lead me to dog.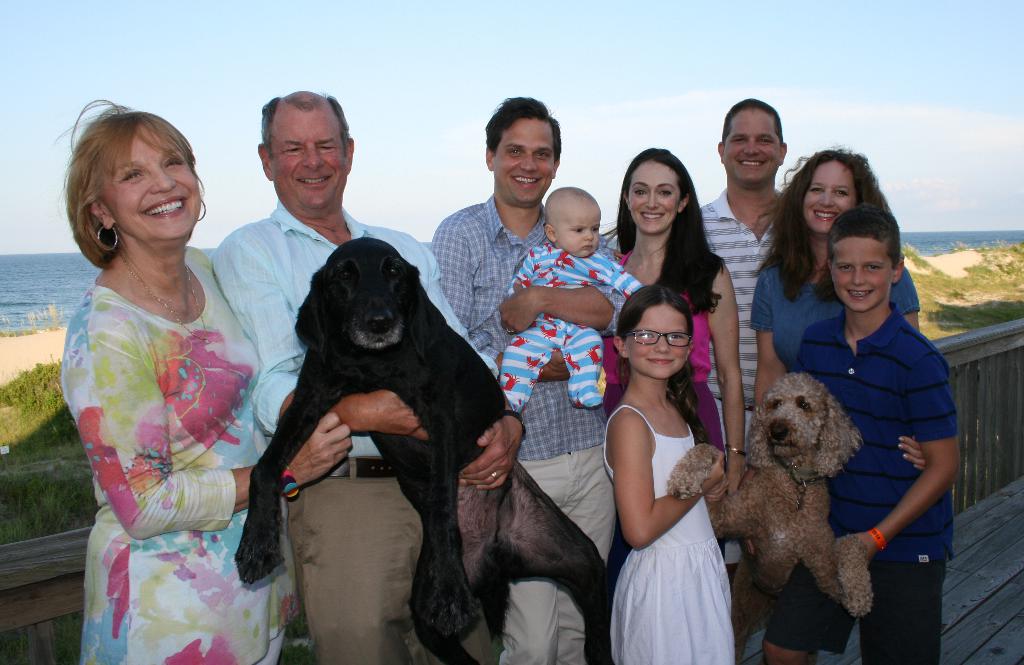
Lead to (x1=664, y1=373, x2=876, y2=664).
